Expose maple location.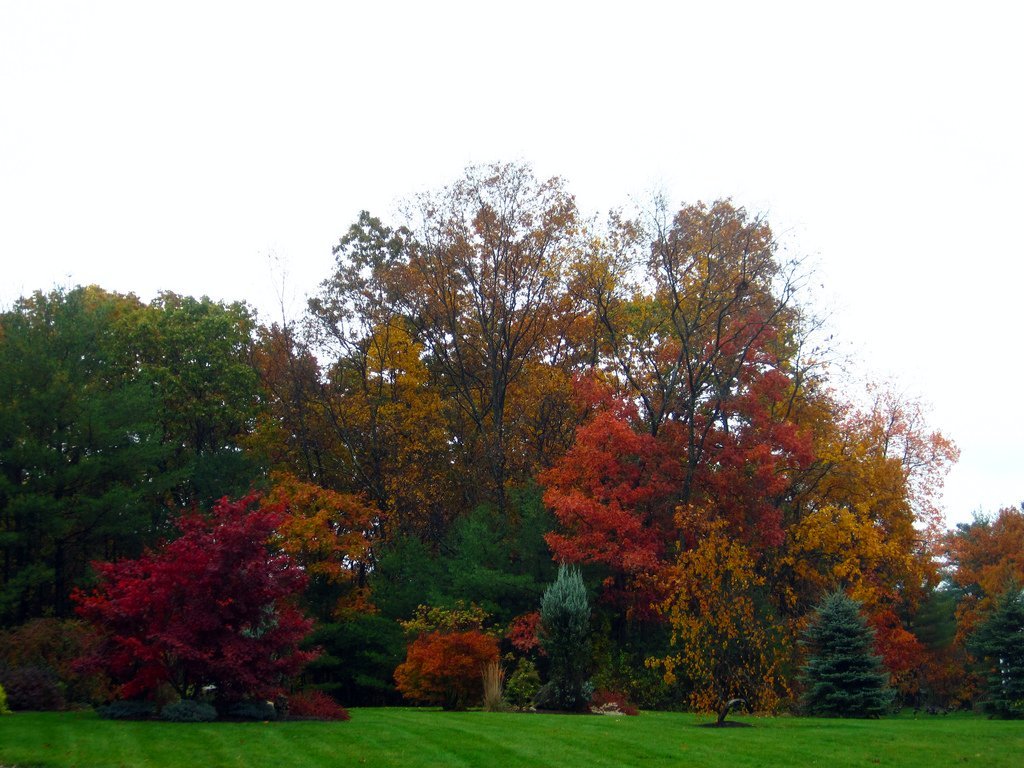
Exposed at bbox=[937, 497, 1023, 696].
